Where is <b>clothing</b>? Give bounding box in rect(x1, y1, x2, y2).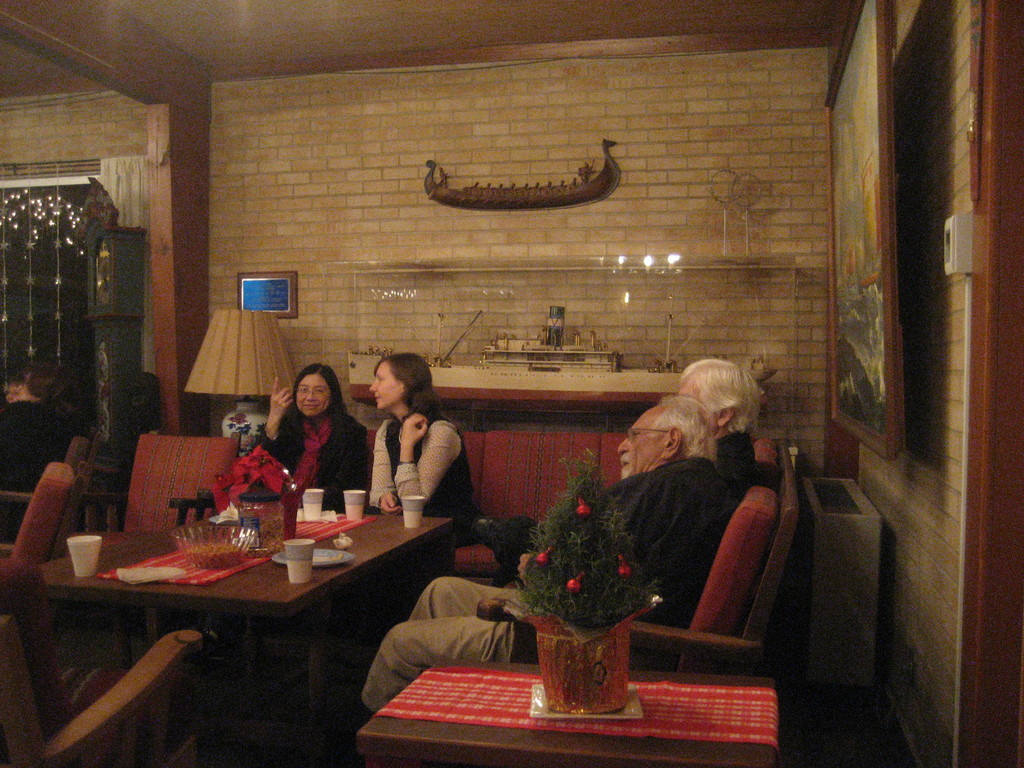
rect(717, 435, 749, 502).
